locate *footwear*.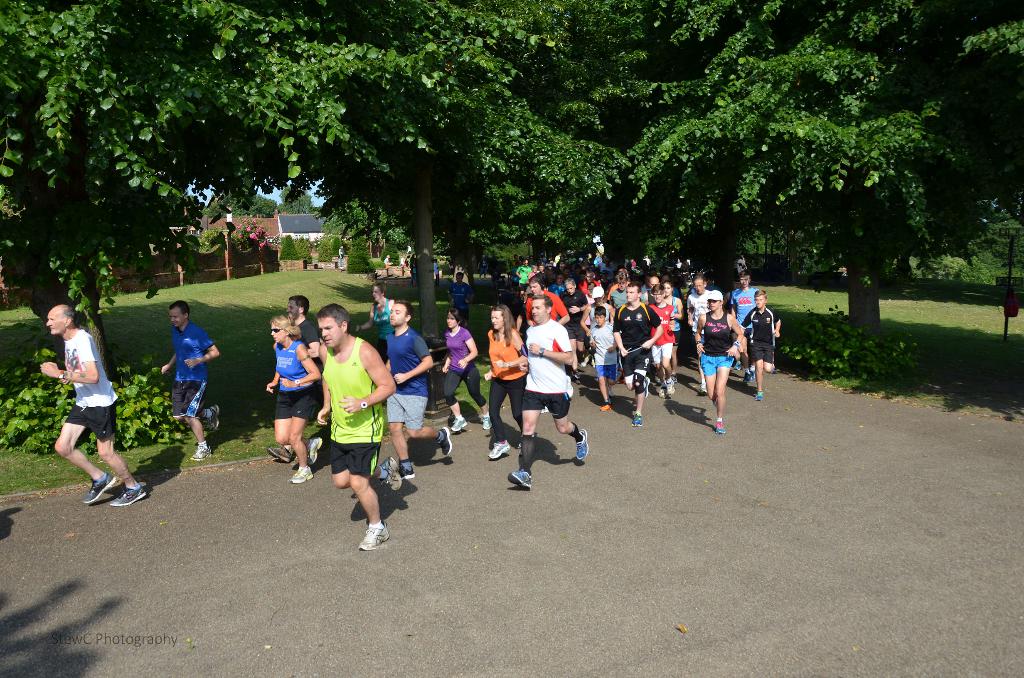
Bounding box: left=385, top=455, right=401, bottom=496.
